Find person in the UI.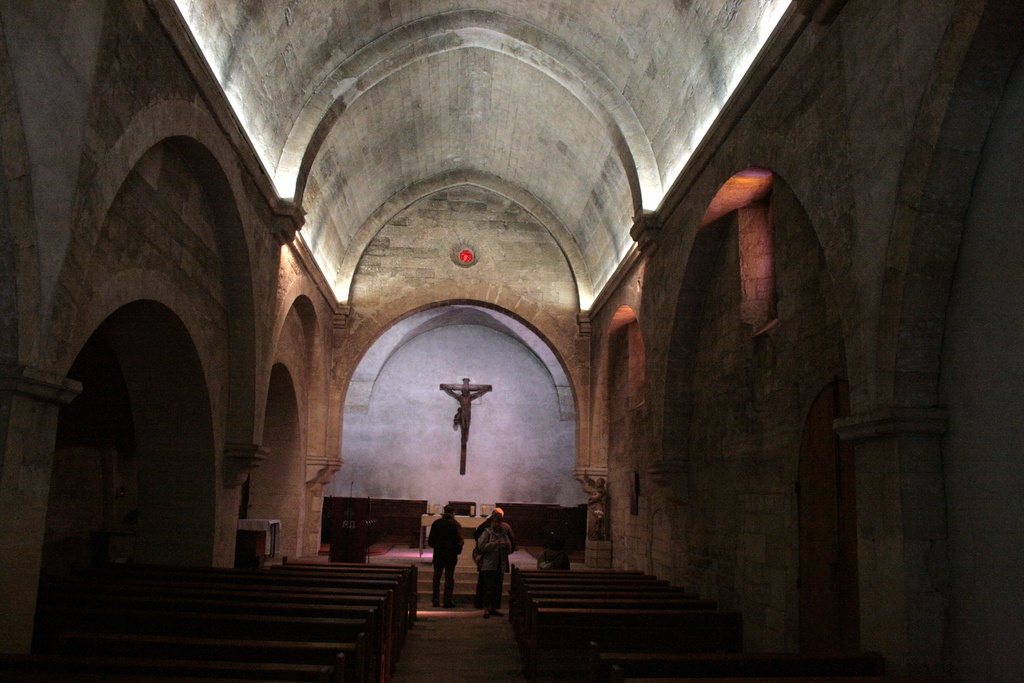
UI element at <region>472, 504, 513, 619</region>.
